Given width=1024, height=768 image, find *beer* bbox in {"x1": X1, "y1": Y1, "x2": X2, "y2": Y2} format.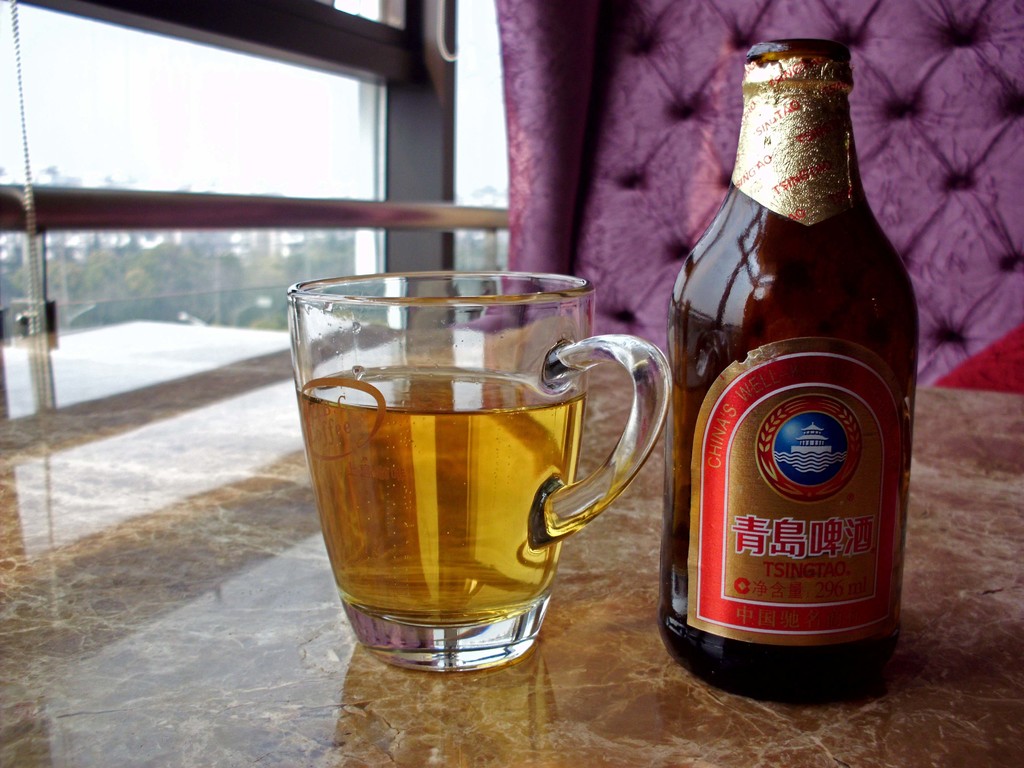
{"x1": 298, "y1": 358, "x2": 591, "y2": 628}.
